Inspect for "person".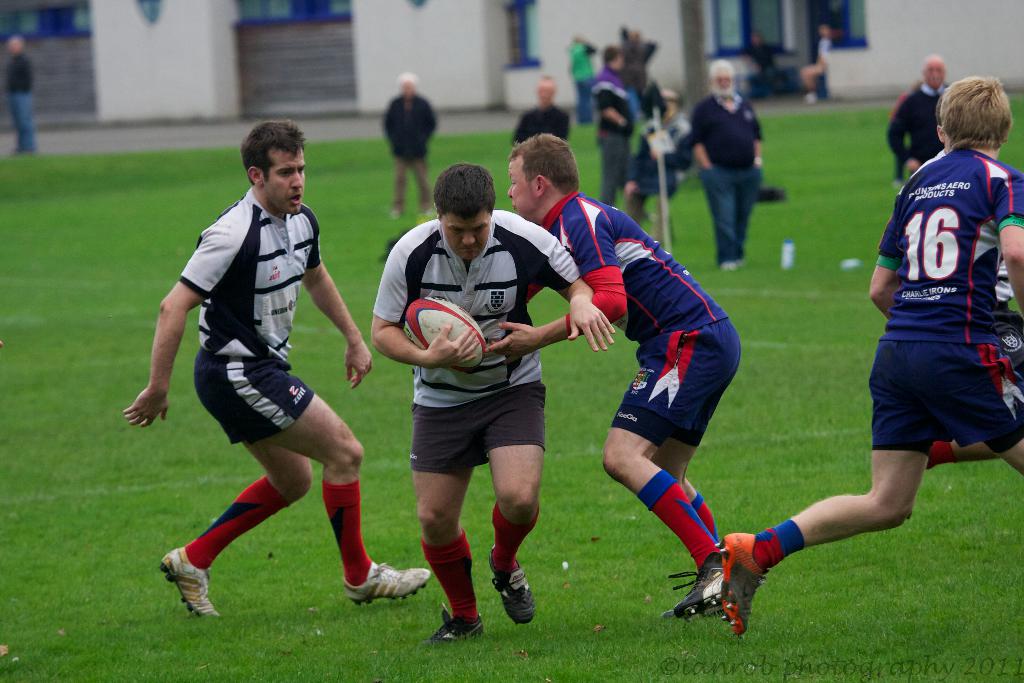
Inspection: 379, 173, 575, 655.
